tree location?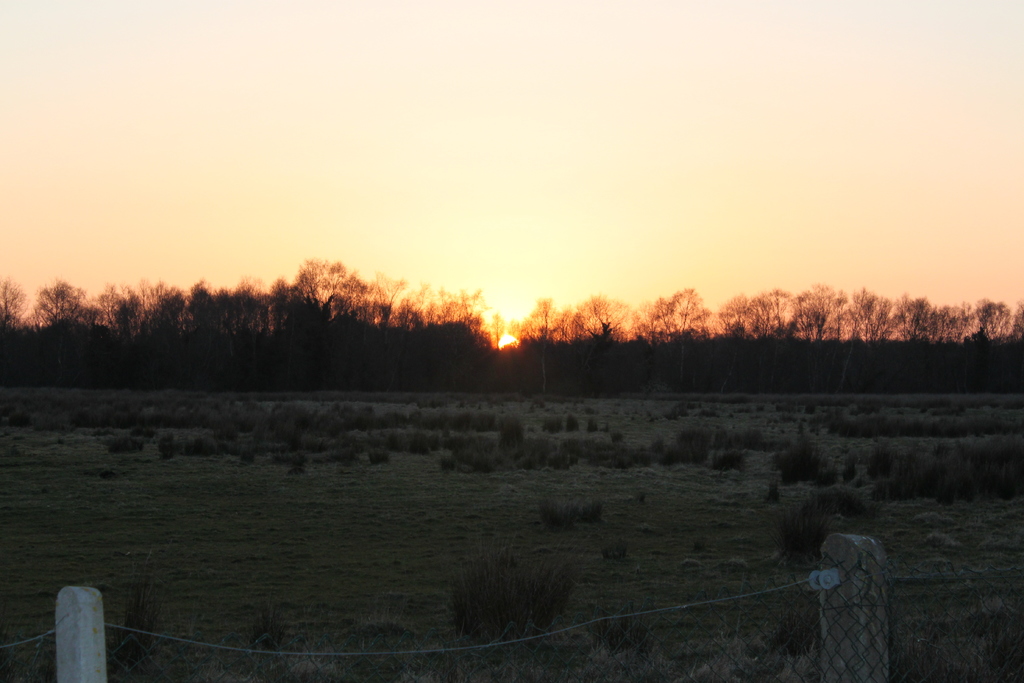
{"x1": 715, "y1": 283, "x2": 803, "y2": 346}
